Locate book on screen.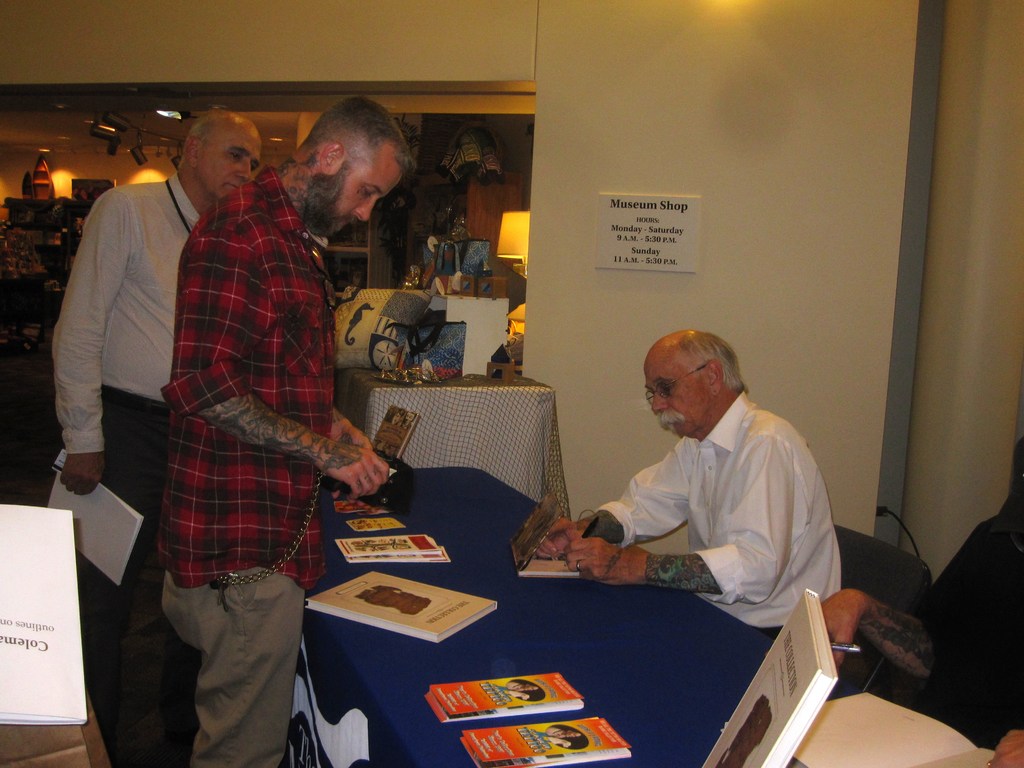
On screen at 454 709 634 767.
